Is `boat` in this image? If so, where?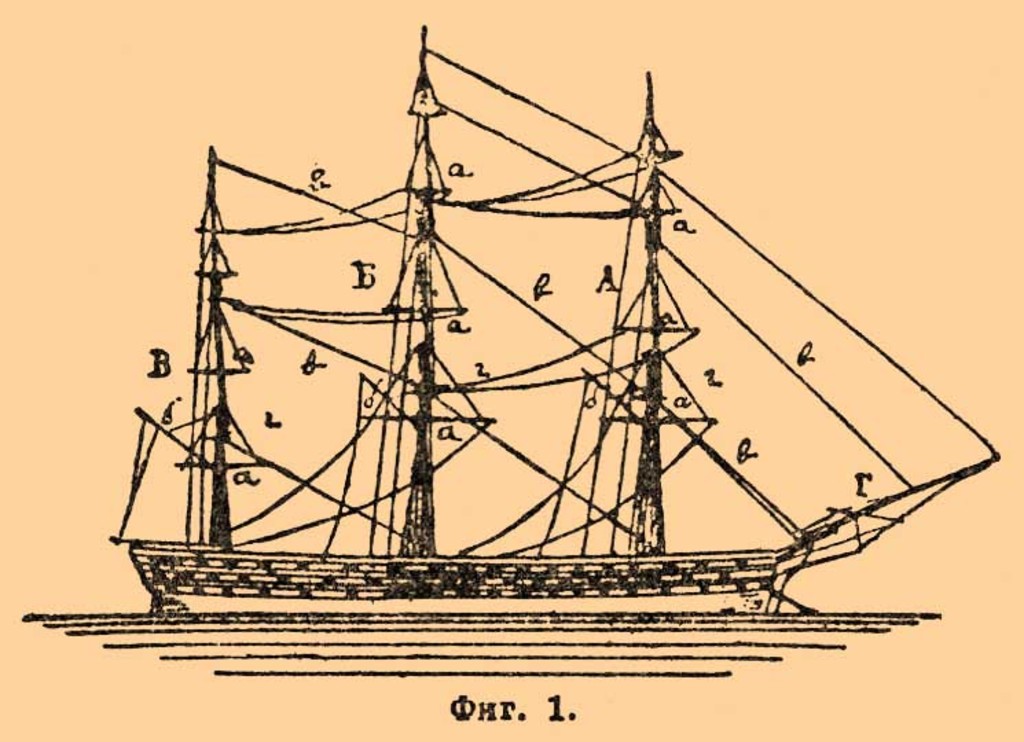
Yes, at 81:44:1023:665.
